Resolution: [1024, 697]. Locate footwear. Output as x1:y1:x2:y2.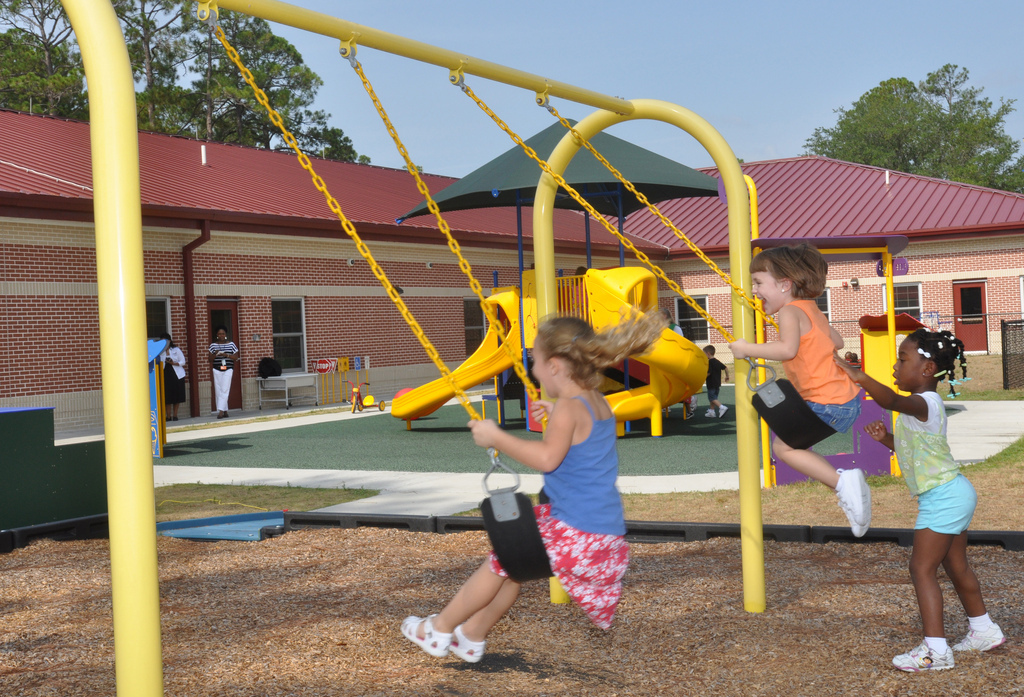
891:642:955:670.
